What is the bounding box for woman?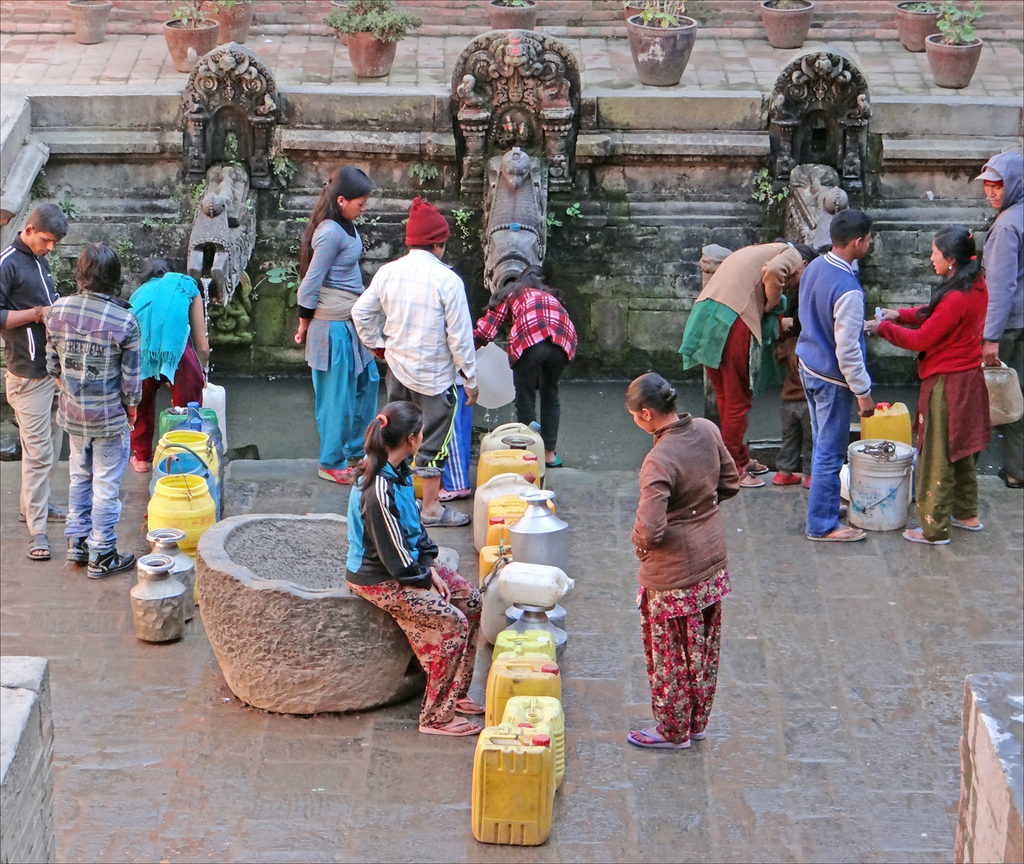
[337, 380, 488, 732].
